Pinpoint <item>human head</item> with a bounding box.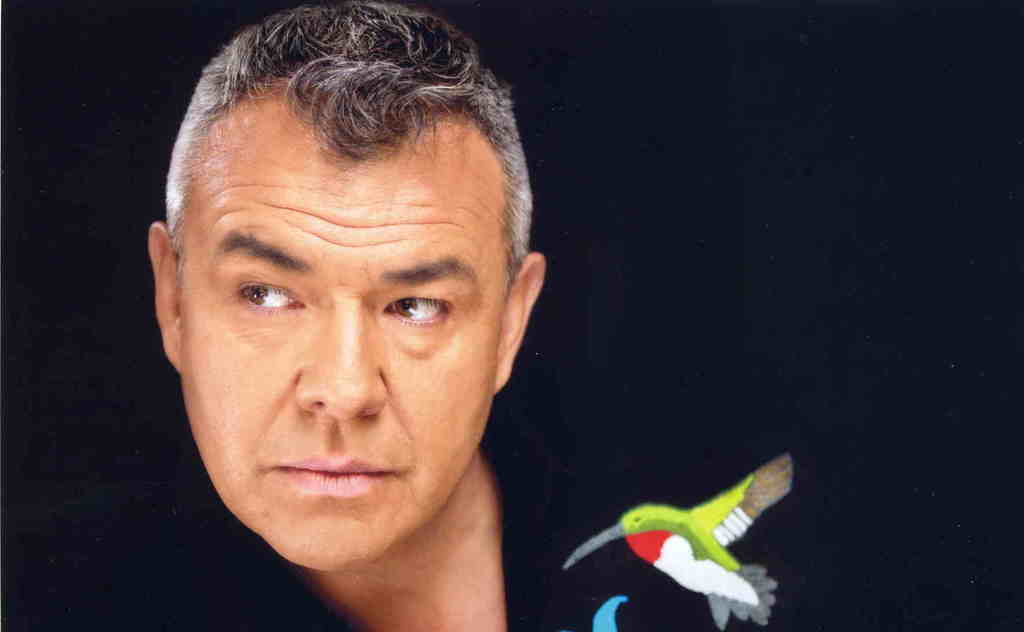
(150, 31, 536, 533).
